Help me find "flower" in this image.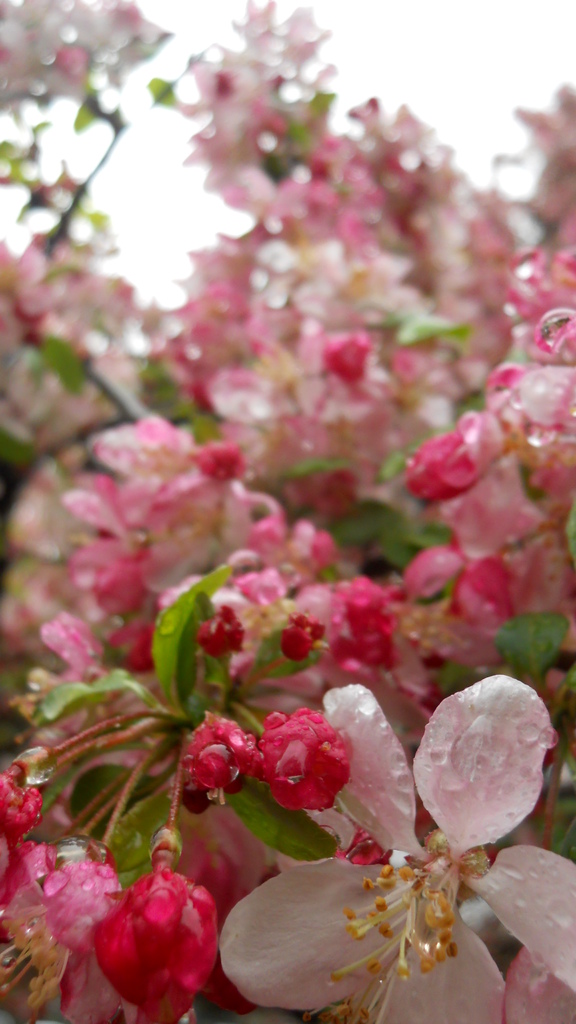
Found it: Rect(239, 0, 326, 52).
